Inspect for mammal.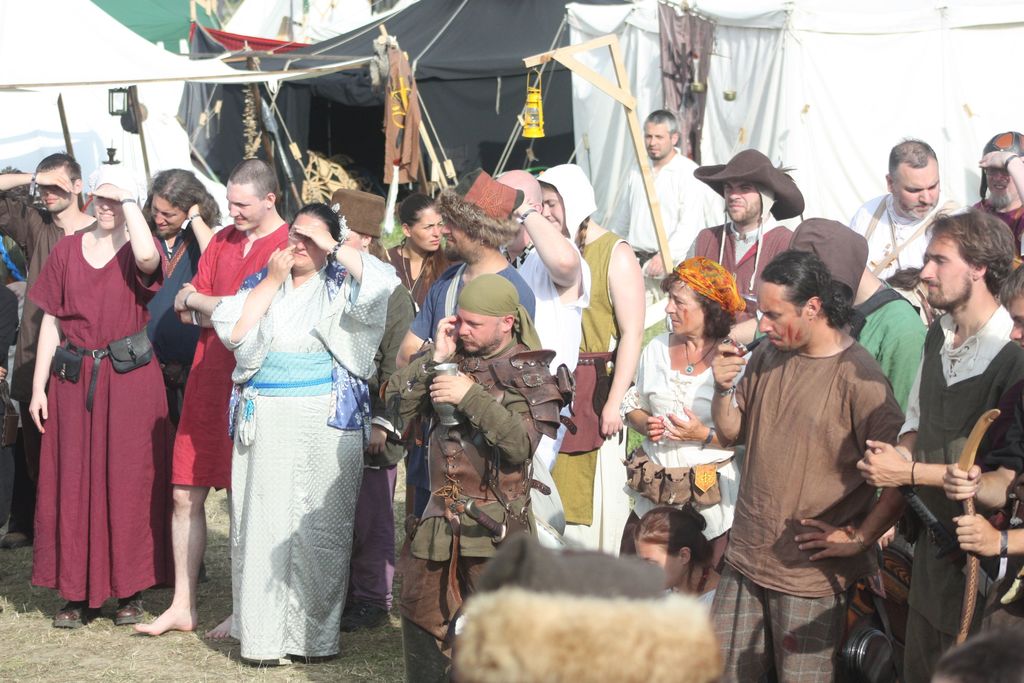
Inspection: left=205, top=201, right=401, bottom=664.
